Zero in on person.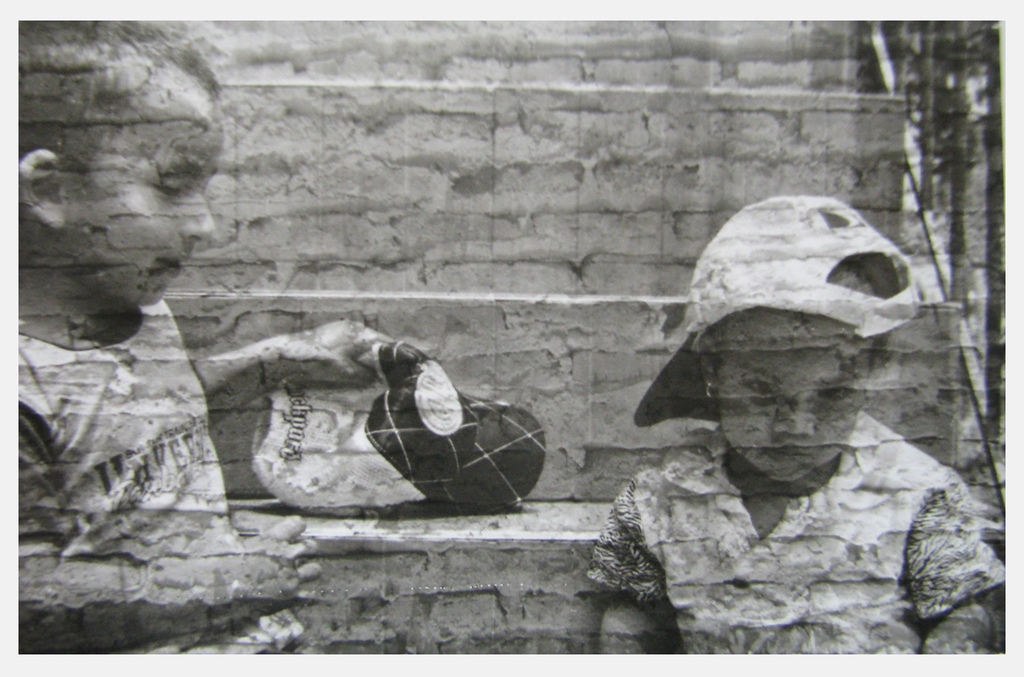
Zeroed in: region(14, 16, 402, 653).
